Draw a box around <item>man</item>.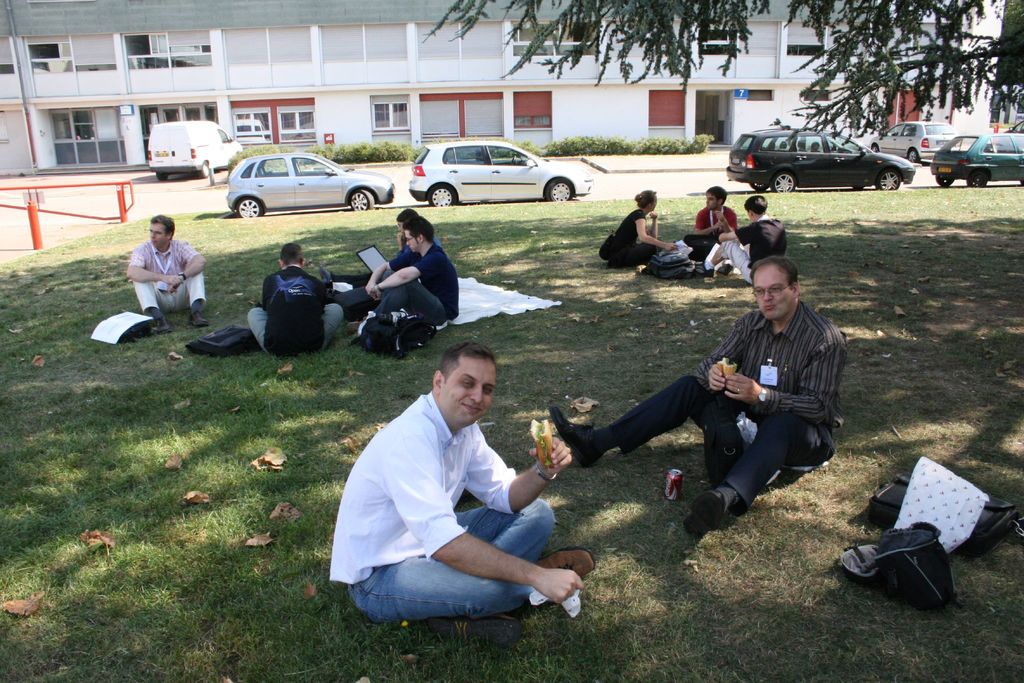
bbox=[548, 249, 845, 538].
